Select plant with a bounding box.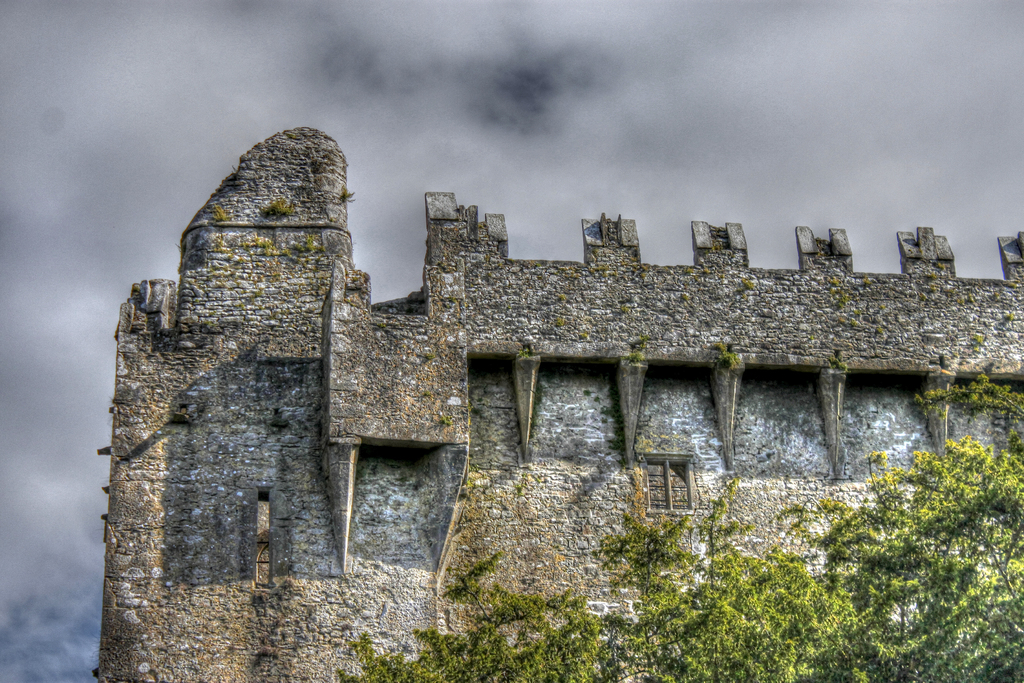
[left=970, top=333, right=986, bottom=349].
